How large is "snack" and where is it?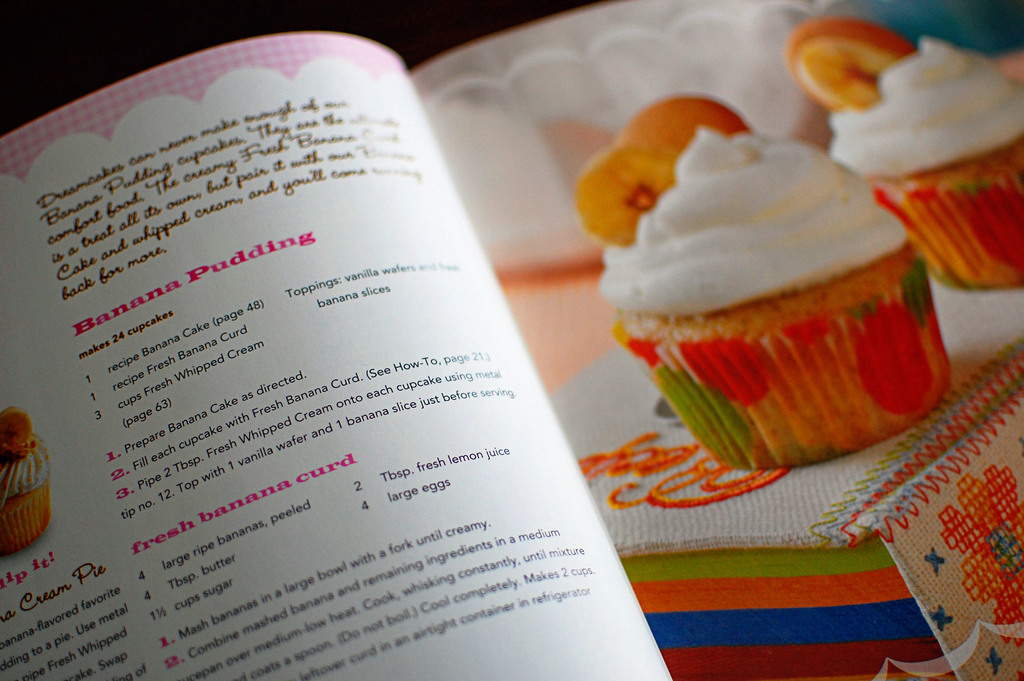
Bounding box: pyautogui.locateOnScreen(546, 79, 945, 506).
